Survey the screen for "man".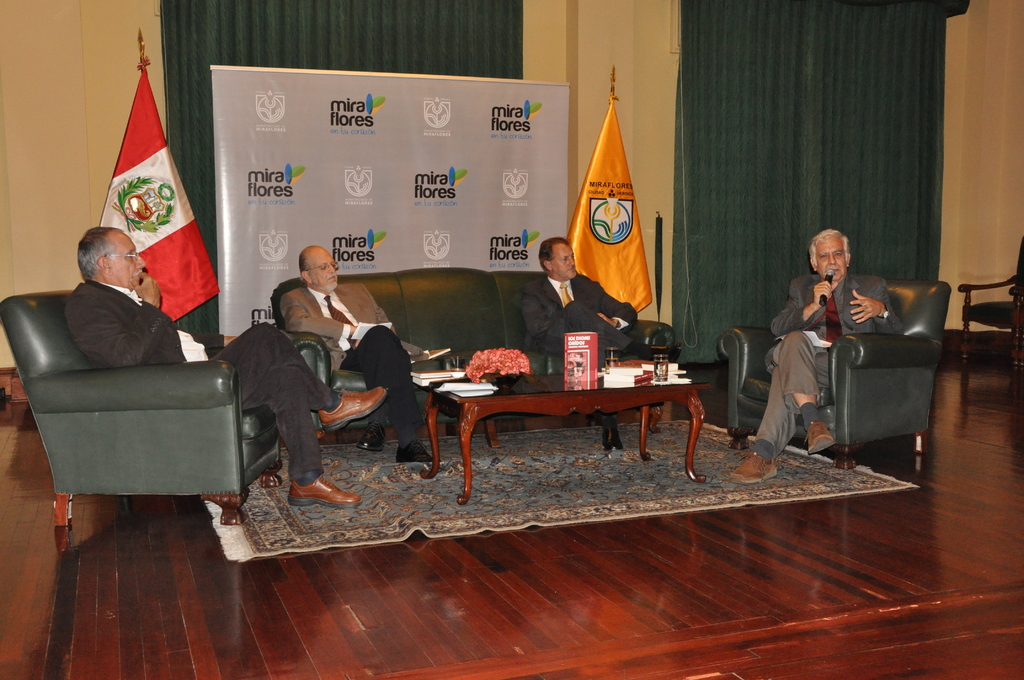
Survey found: (266, 255, 456, 468).
